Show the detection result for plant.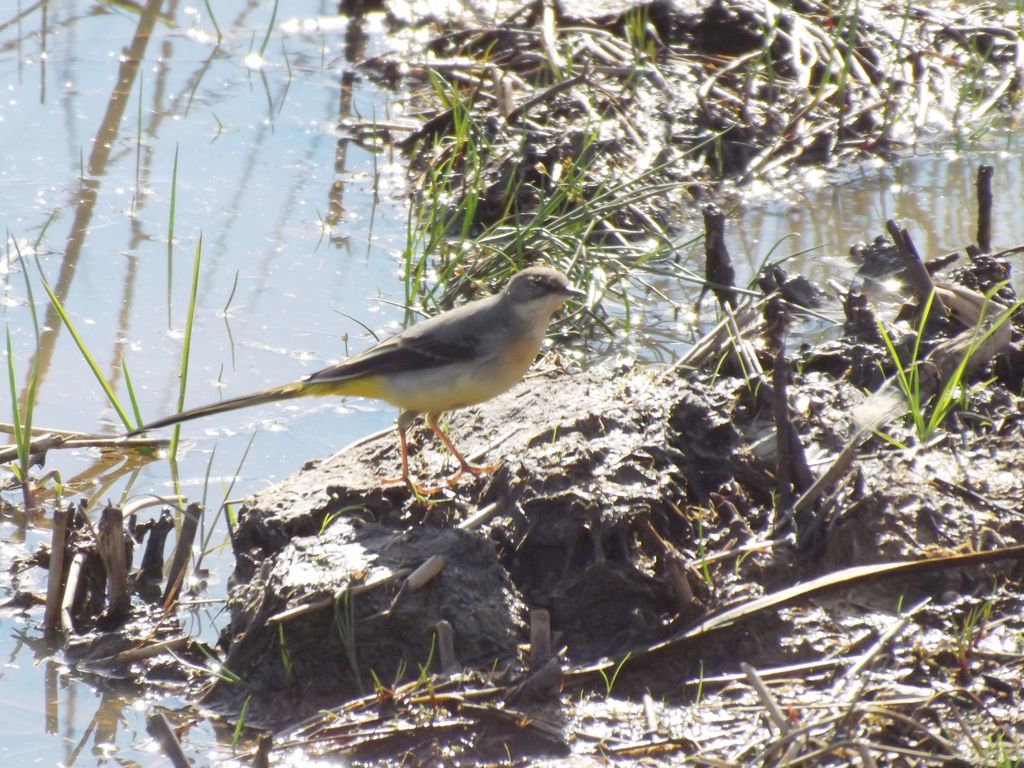
0 312 63 517.
